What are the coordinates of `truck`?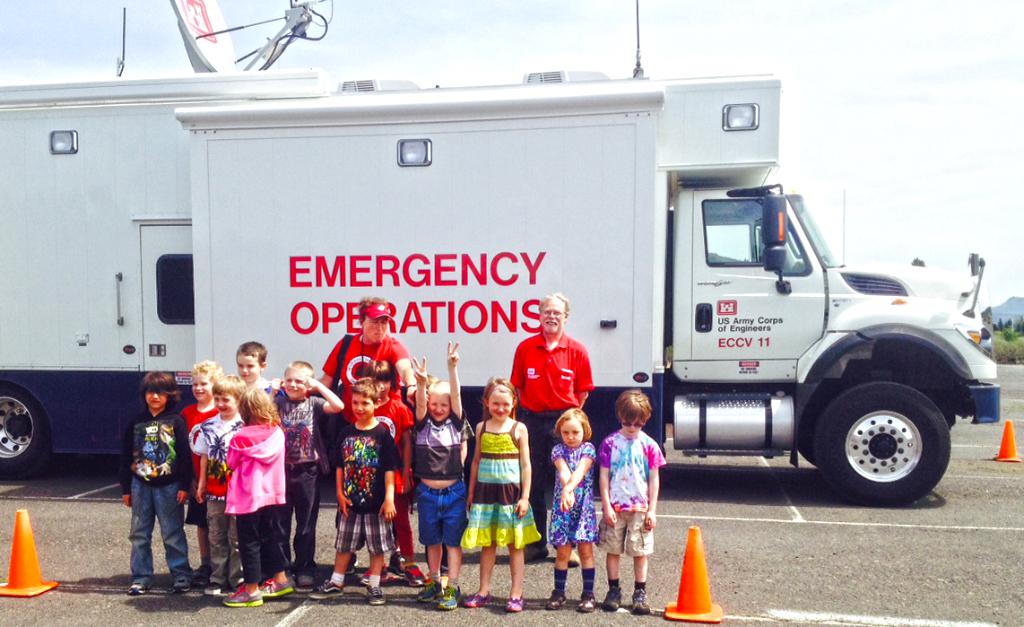
box(182, 0, 998, 502).
